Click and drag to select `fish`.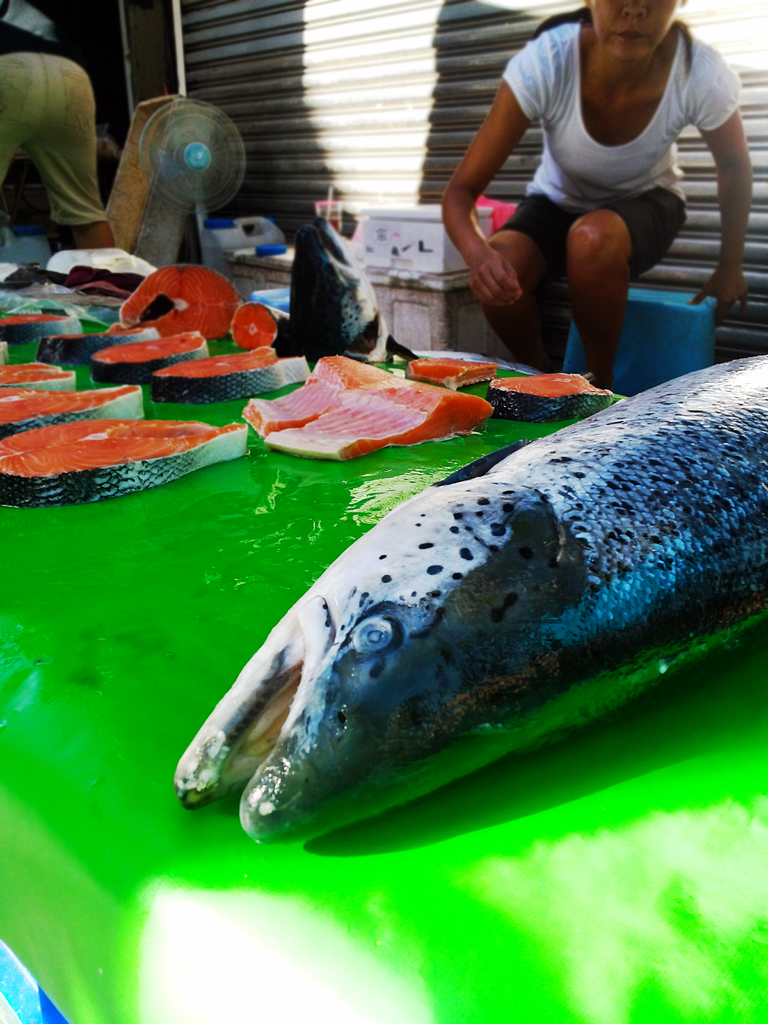
Selection: locate(226, 303, 282, 347).
